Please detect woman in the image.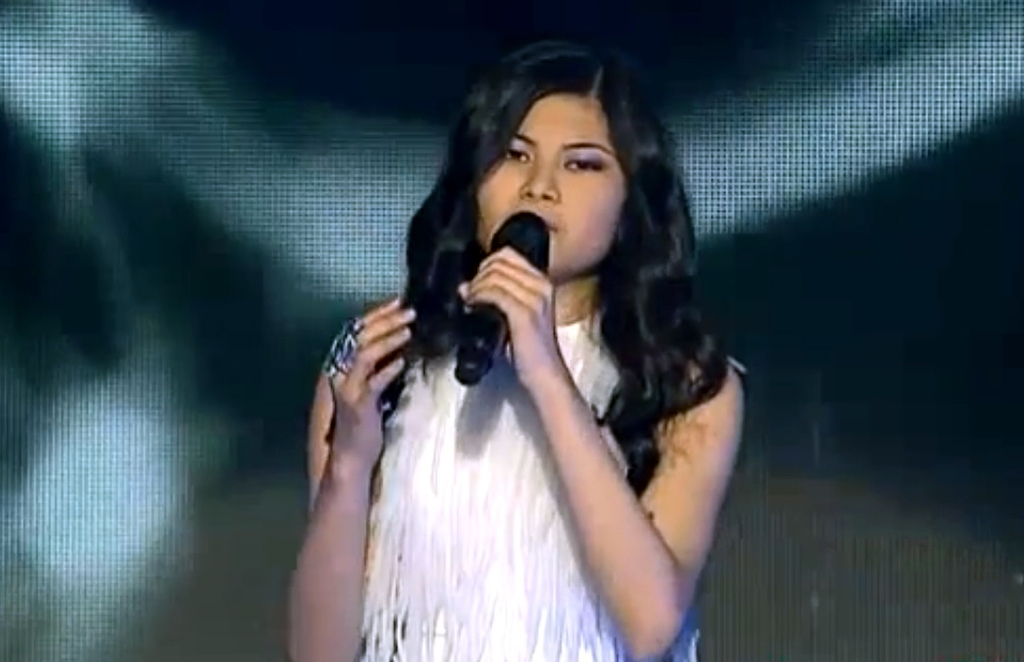
281 55 762 661.
